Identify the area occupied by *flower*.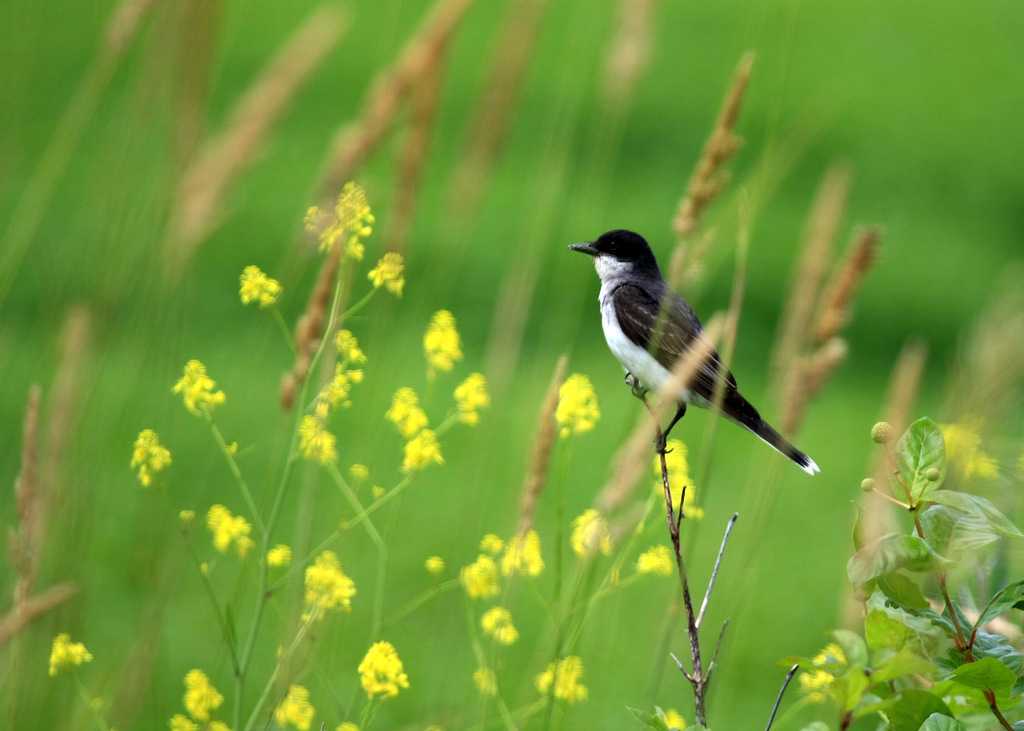
Area: detection(390, 385, 450, 469).
